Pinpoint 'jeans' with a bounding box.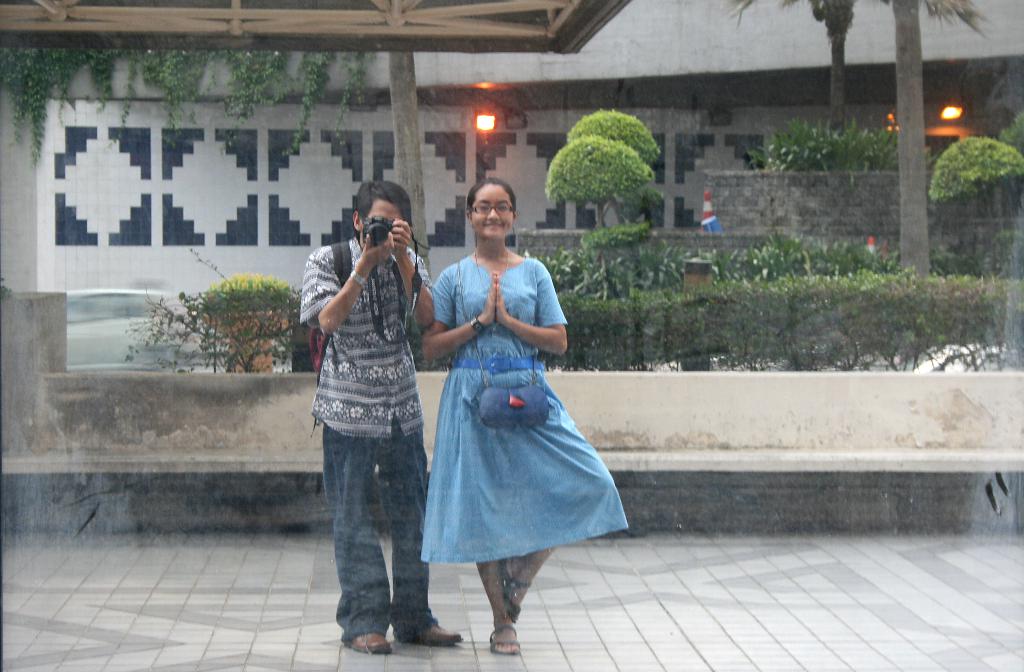
bbox=[324, 421, 435, 635].
